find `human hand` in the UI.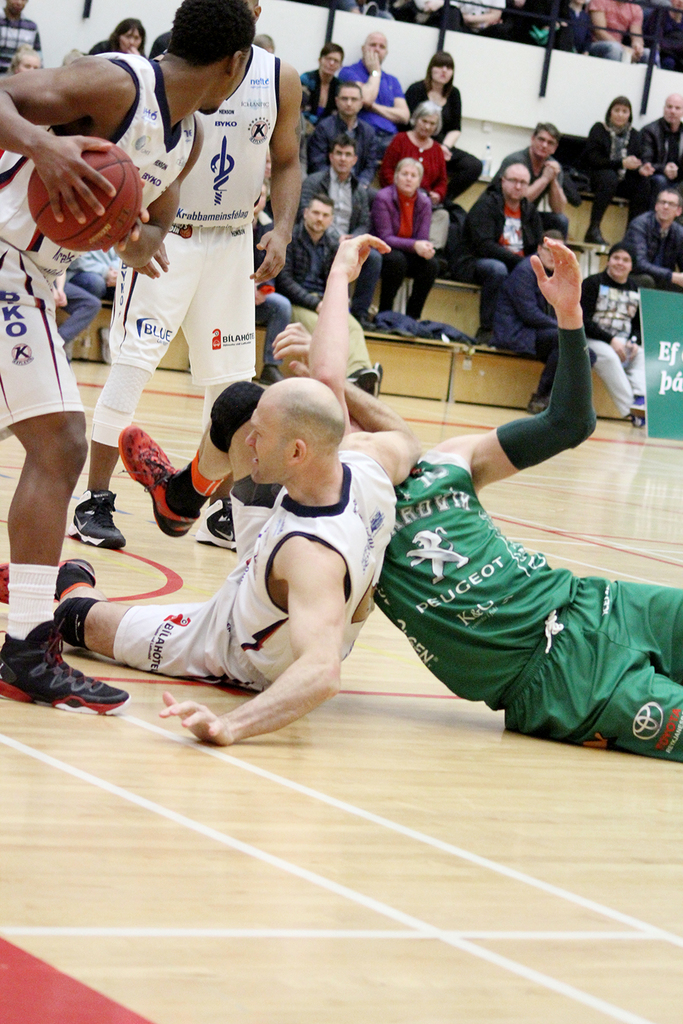
UI element at 134, 242, 169, 279.
